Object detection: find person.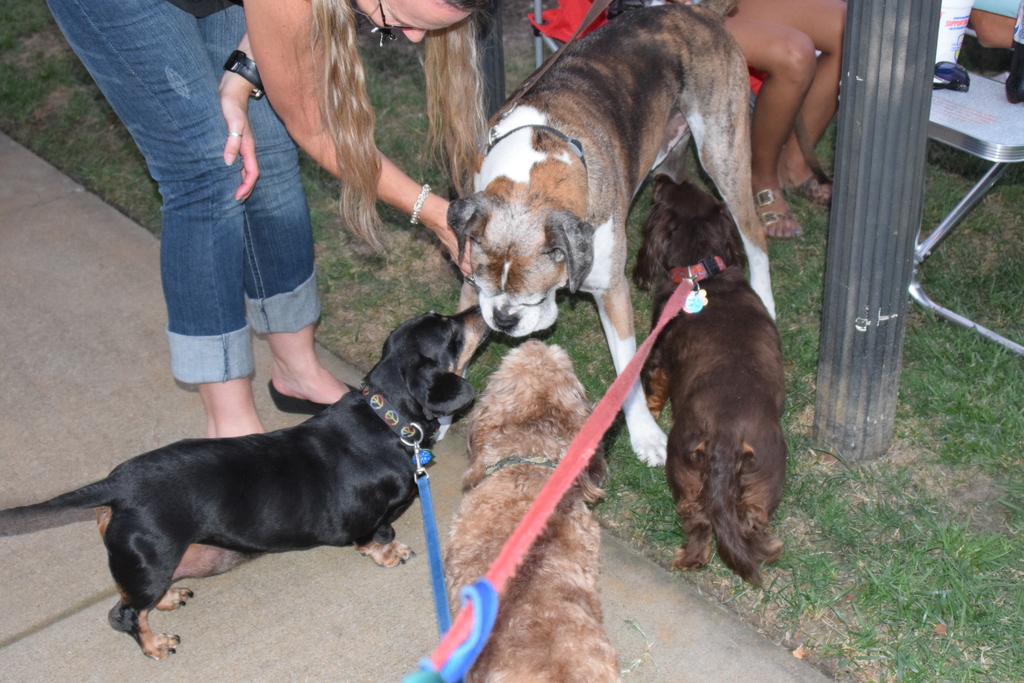
select_region(51, 0, 470, 433).
